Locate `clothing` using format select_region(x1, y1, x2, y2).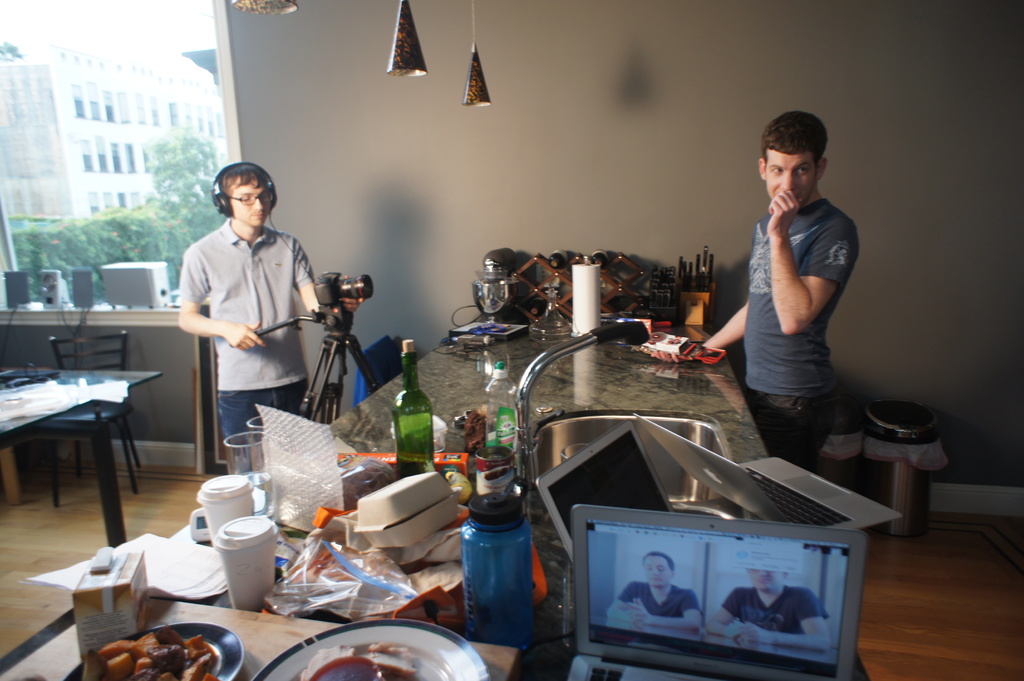
select_region(723, 584, 828, 634).
